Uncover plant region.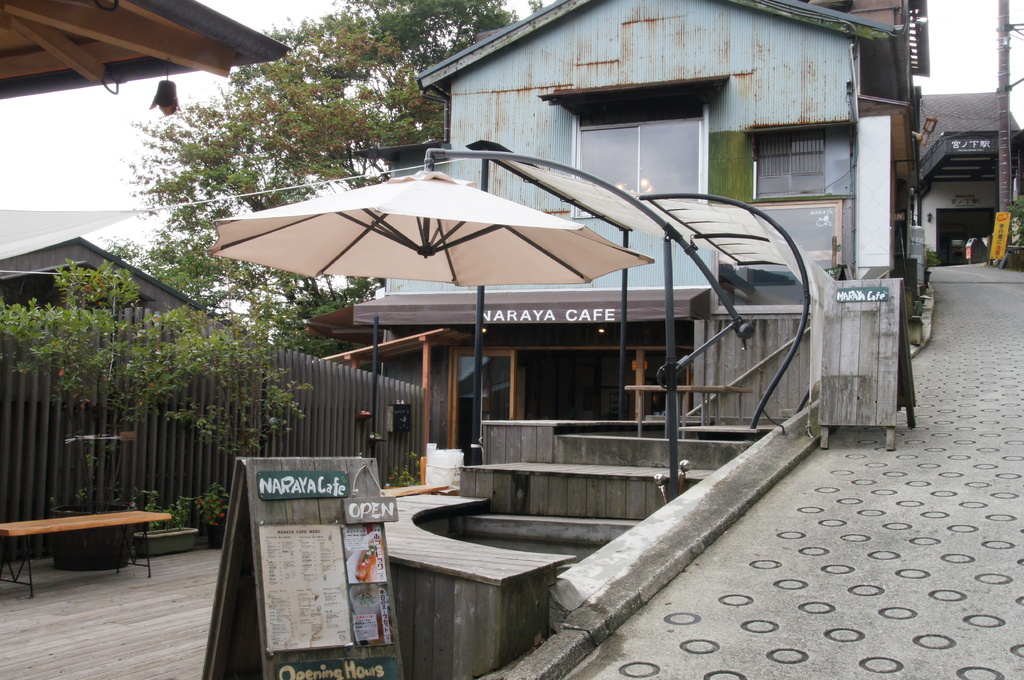
Uncovered: <region>195, 480, 230, 526</region>.
